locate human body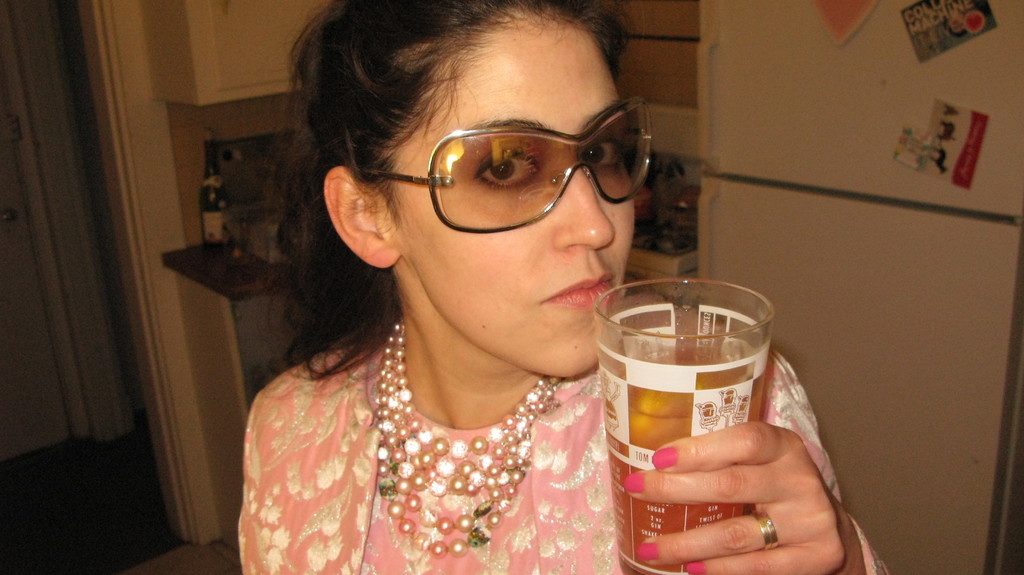
l=198, t=41, r=727, b=574
